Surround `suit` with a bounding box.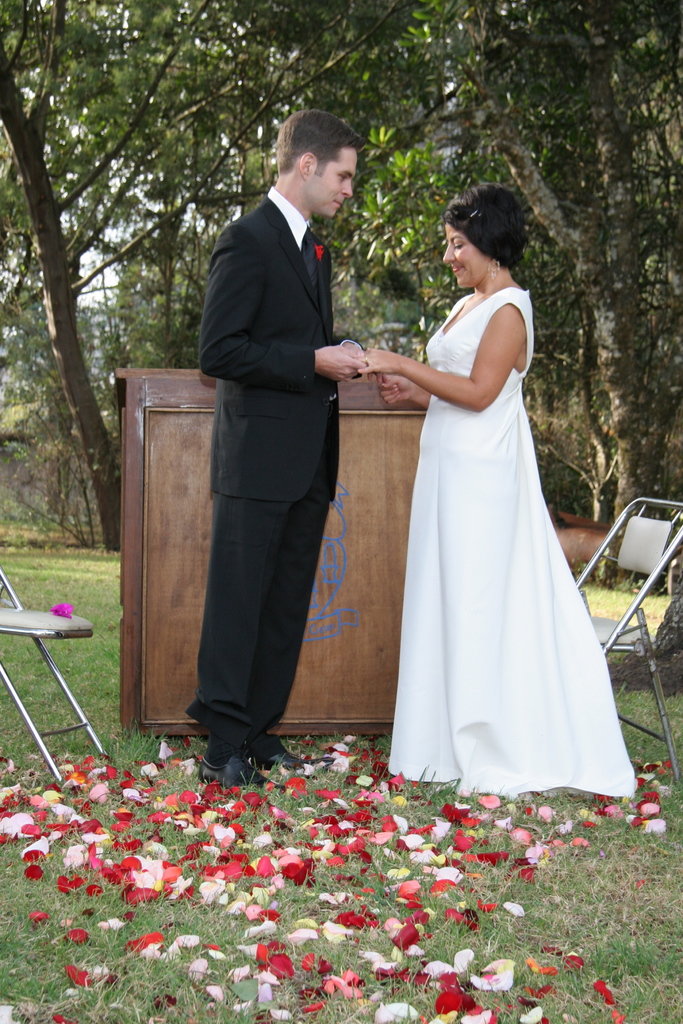
bbox=(180, 116, 389, 812).
